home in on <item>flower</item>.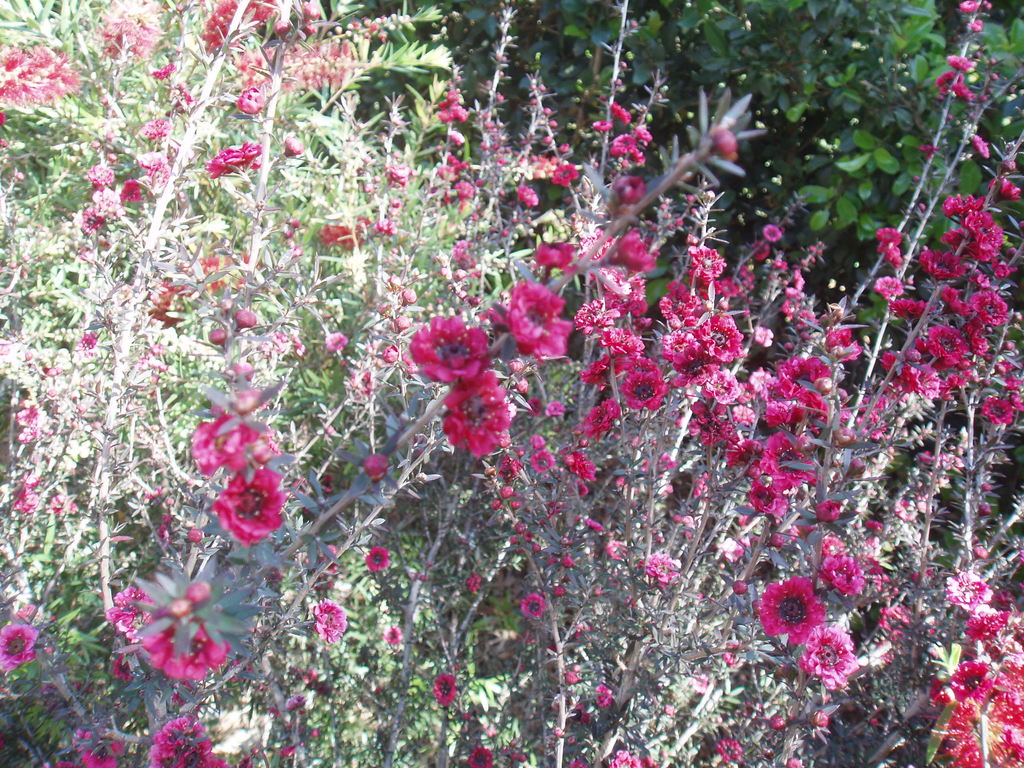
Homed in at 530:452:557:474.
